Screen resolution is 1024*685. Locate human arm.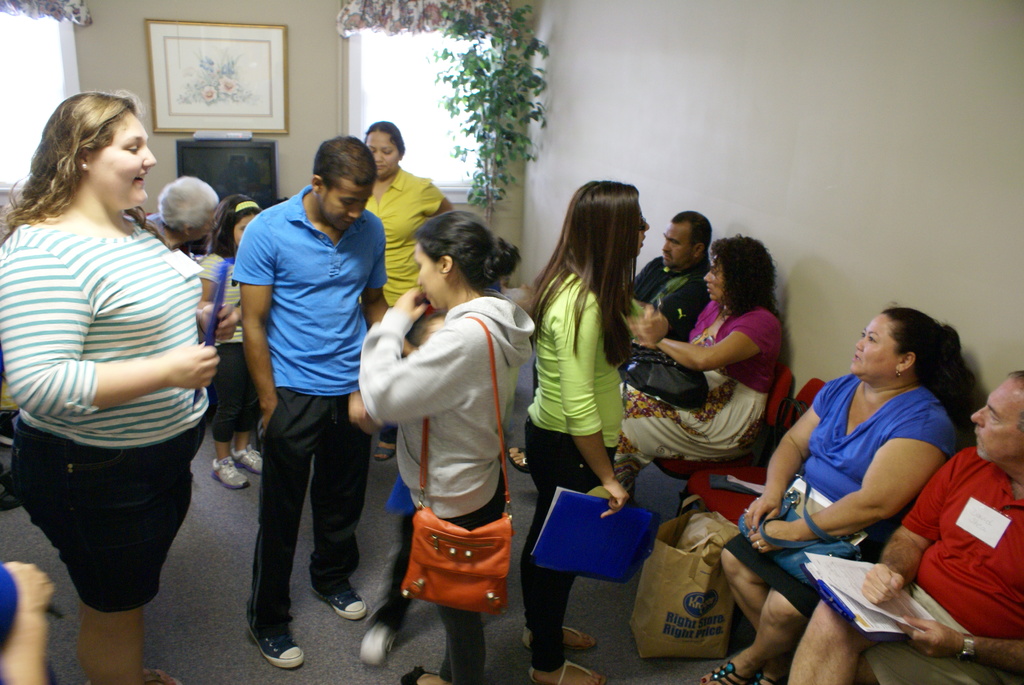
881 620 1023 666.
